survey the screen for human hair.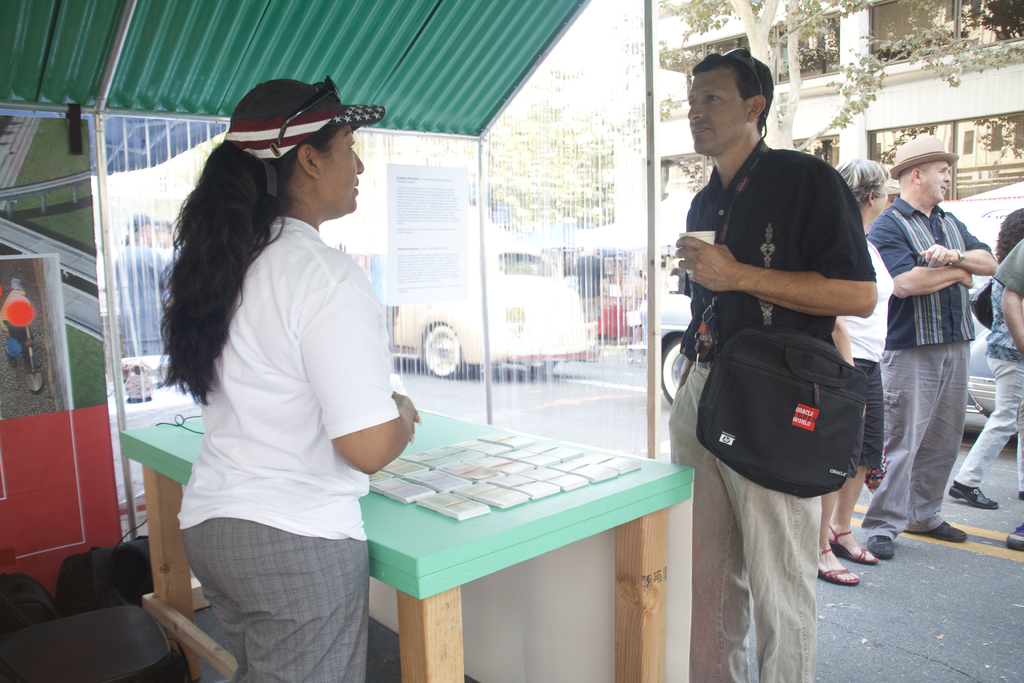
Survey found: 837 158 892 208.
